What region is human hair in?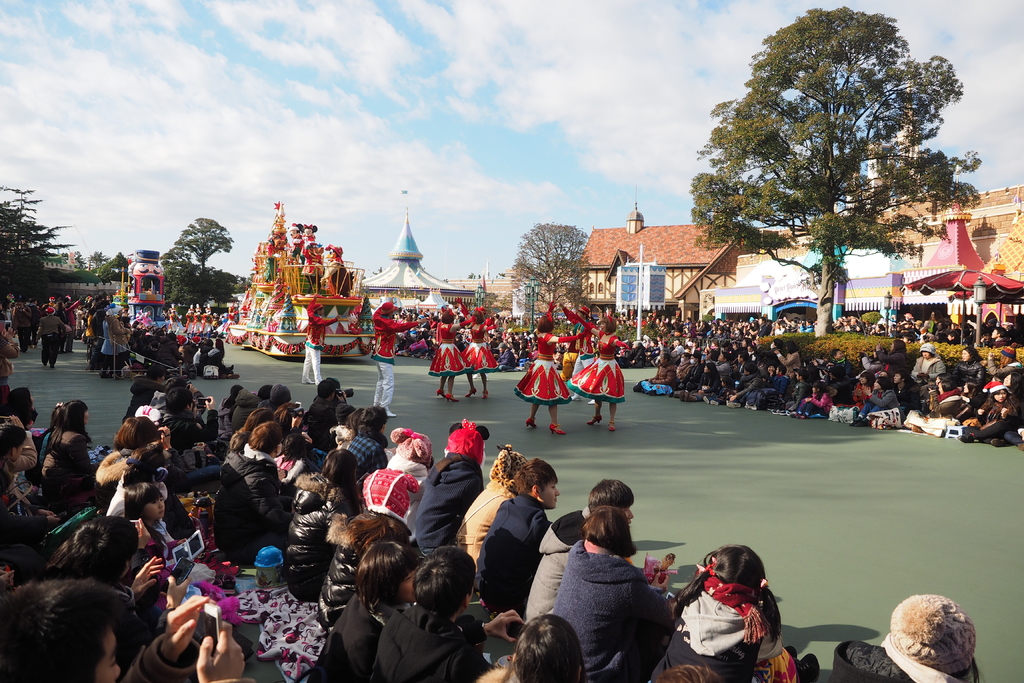
(x1=993, y1=325, x2=1006, y2=336).
